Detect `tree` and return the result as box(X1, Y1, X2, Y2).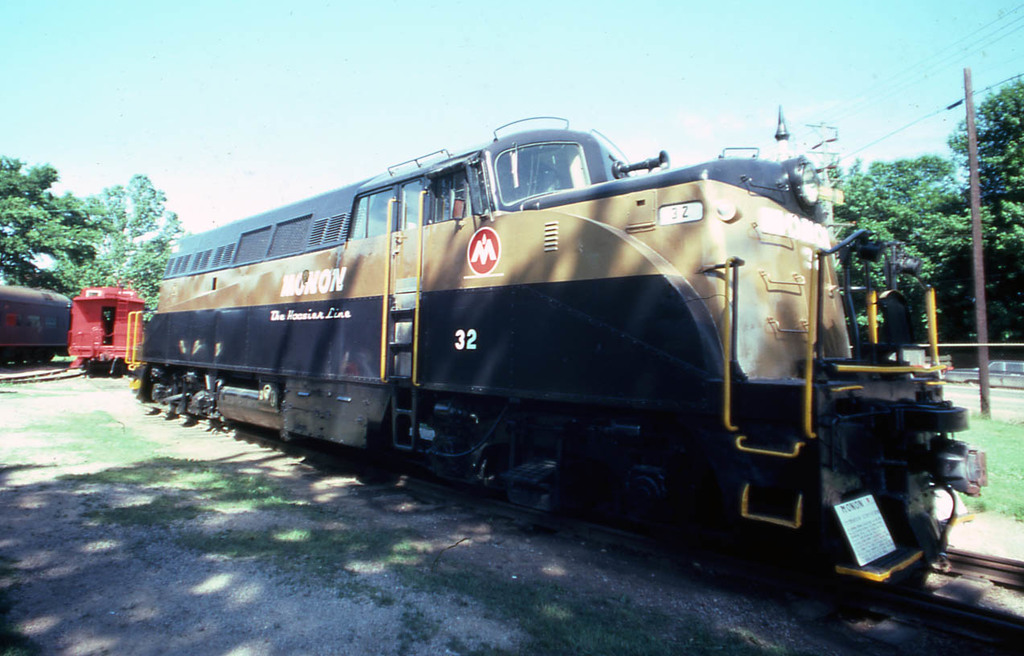
box(843, 112, 972, 333).
